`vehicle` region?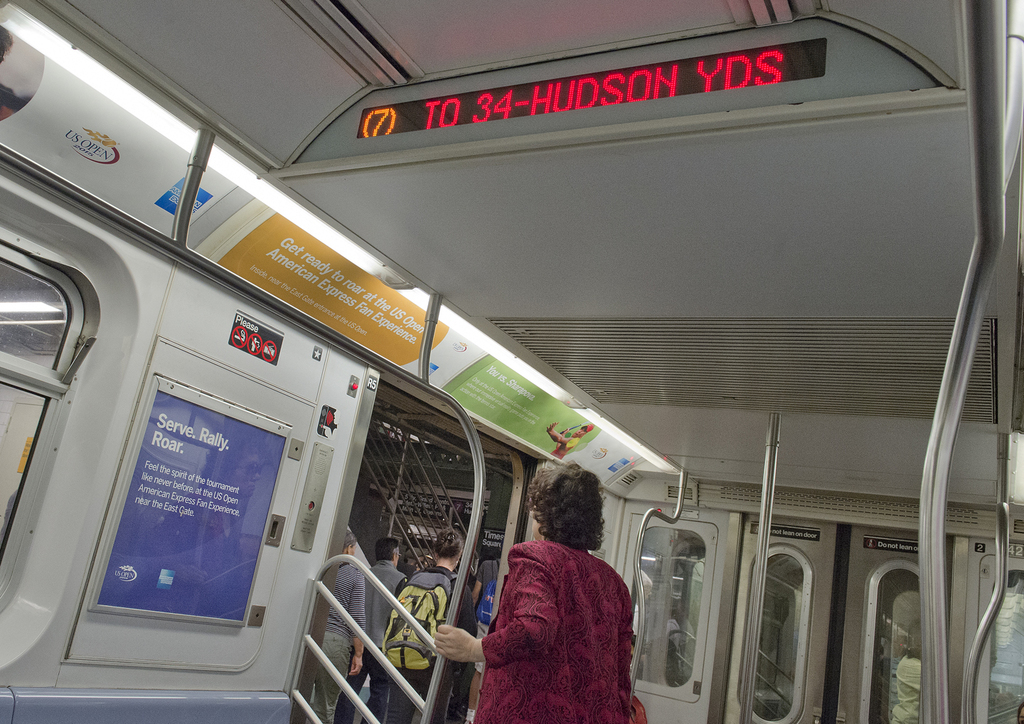
{"left": 0, "top": 0, "right": 1023, "bottom": 723}
